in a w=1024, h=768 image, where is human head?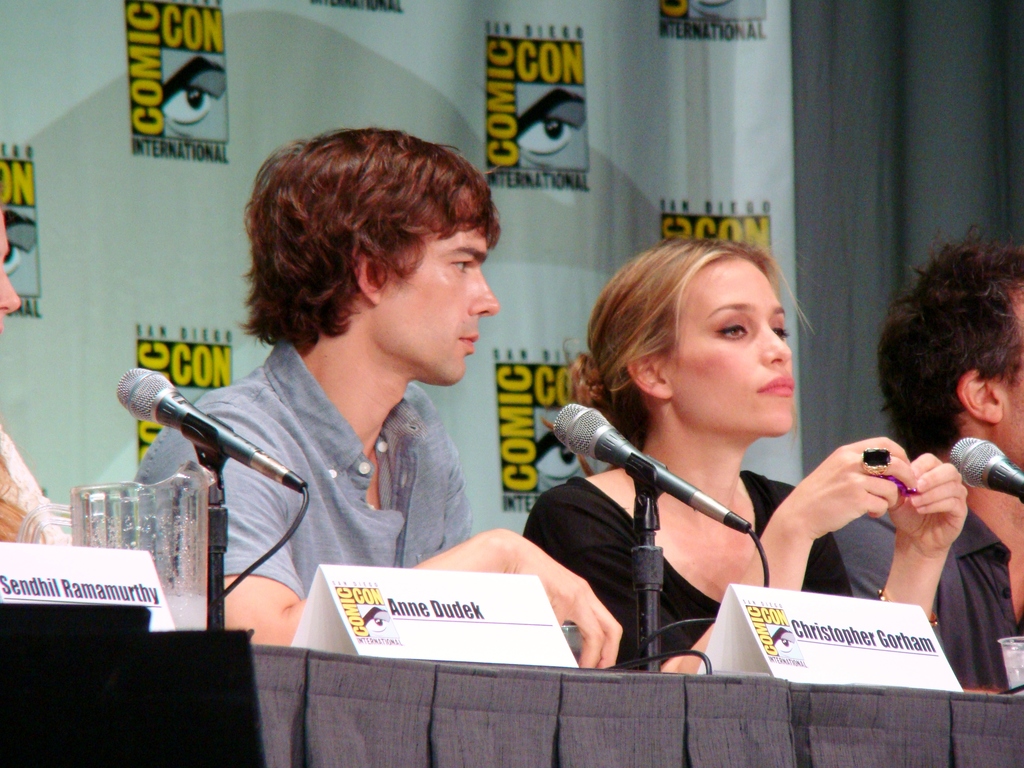
<bbox>877, 244, 1023, 475</bbox>.
